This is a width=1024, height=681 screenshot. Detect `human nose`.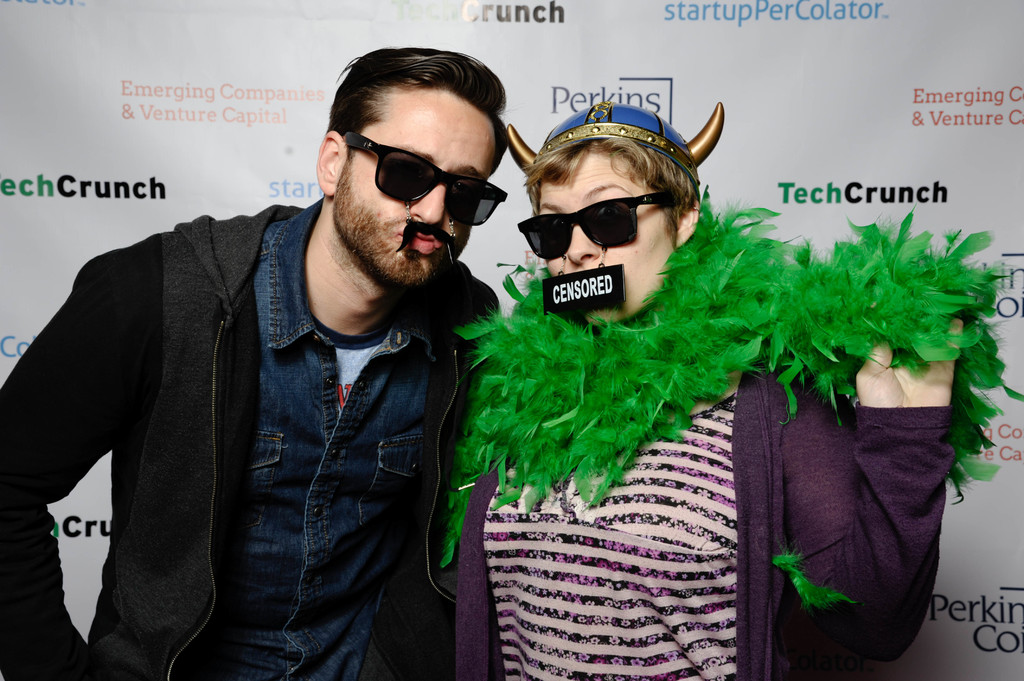
563:225:596:264.
